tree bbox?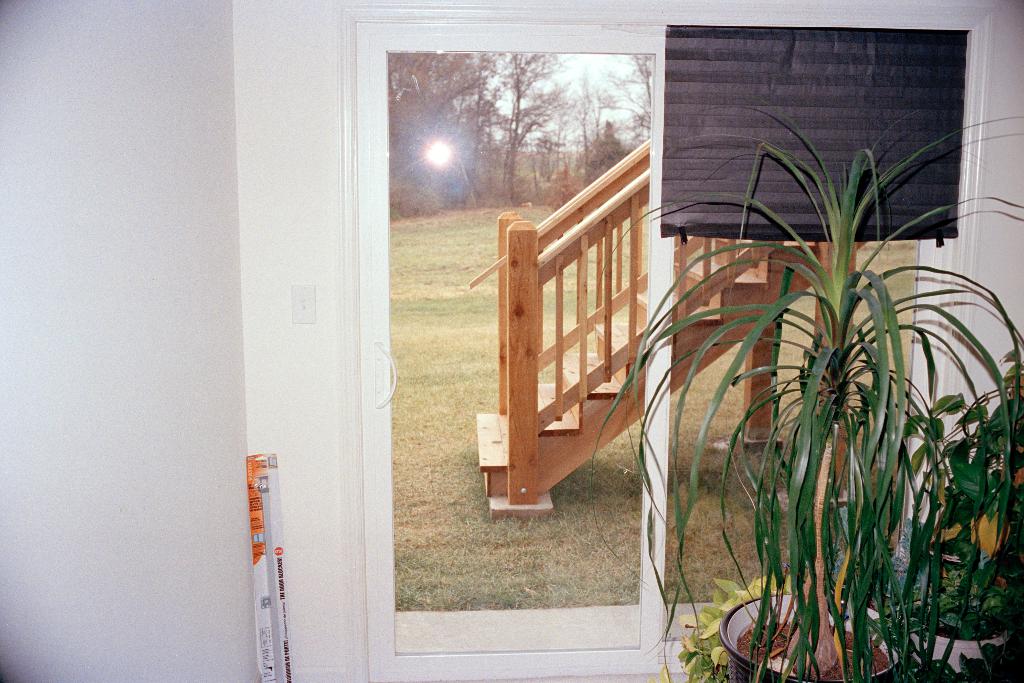
[left=682, top=99, right=995, bottom=662]
